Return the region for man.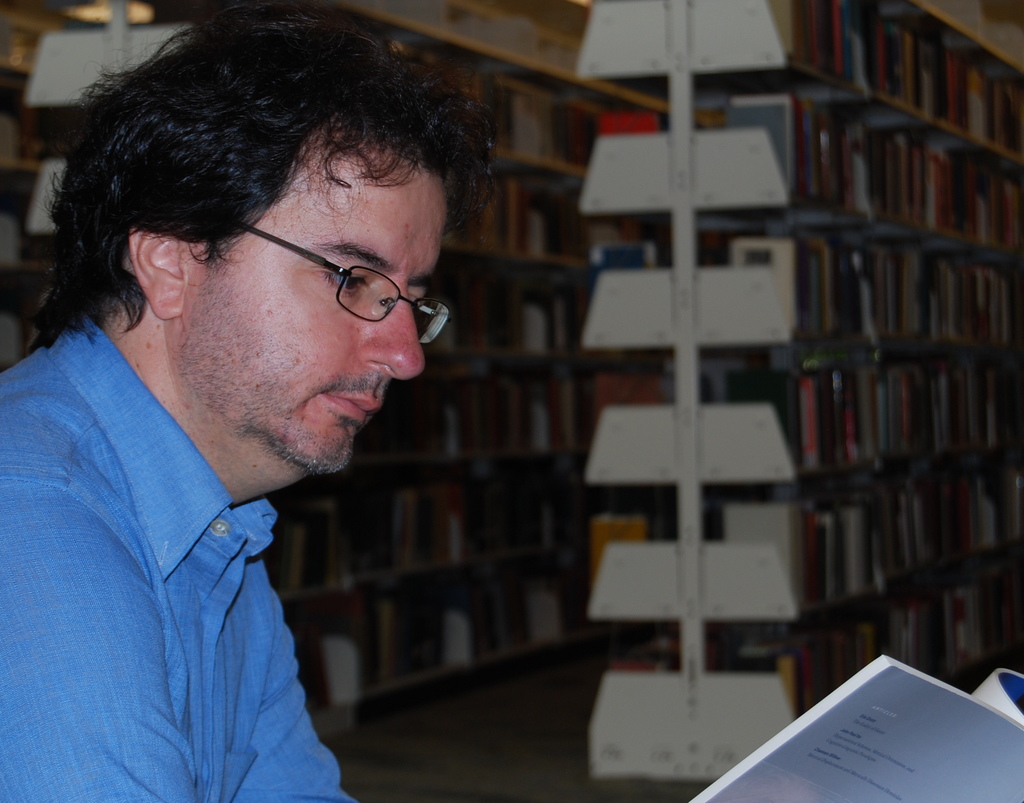
0/25/534/790.
